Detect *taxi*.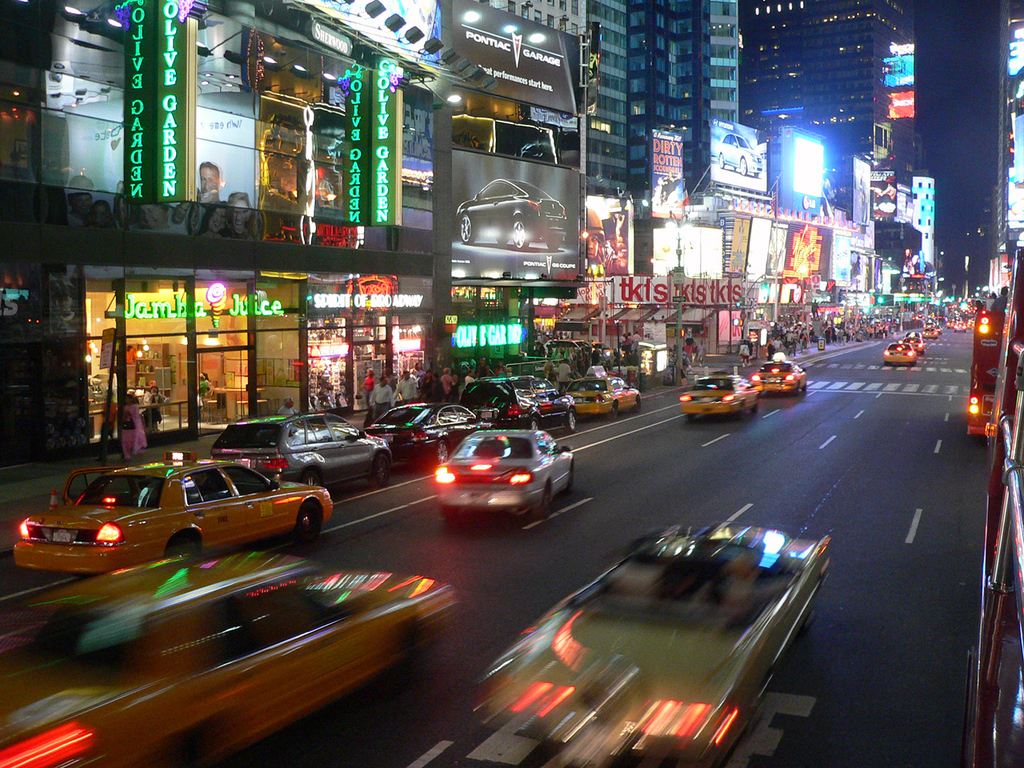
Detected at rect(922, 327, 942, 341).
